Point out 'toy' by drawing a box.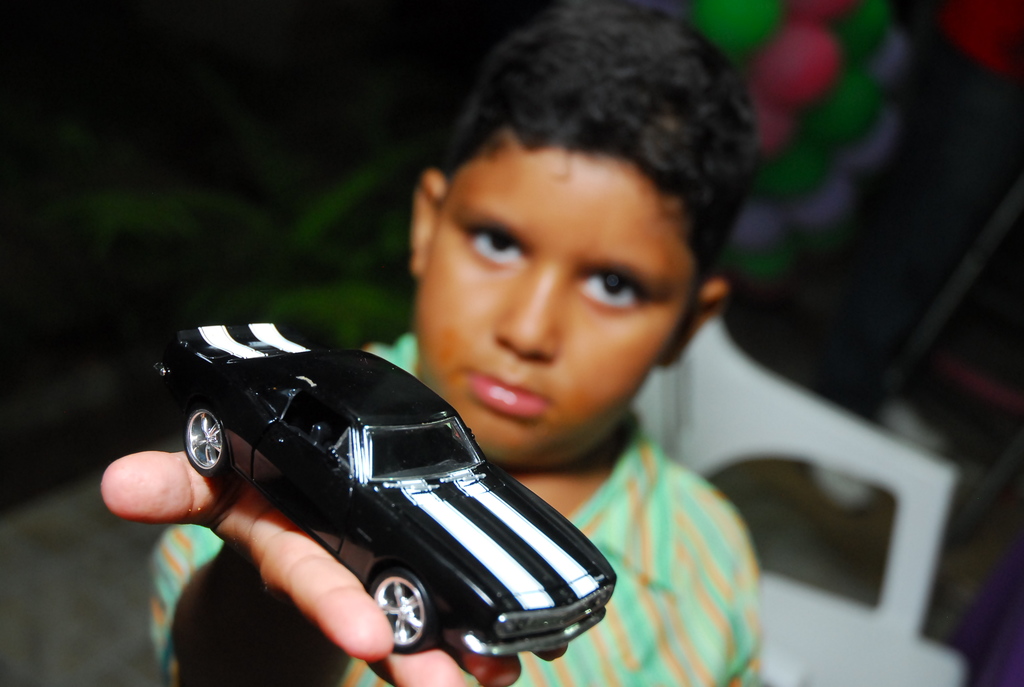
152,317,594,647.
